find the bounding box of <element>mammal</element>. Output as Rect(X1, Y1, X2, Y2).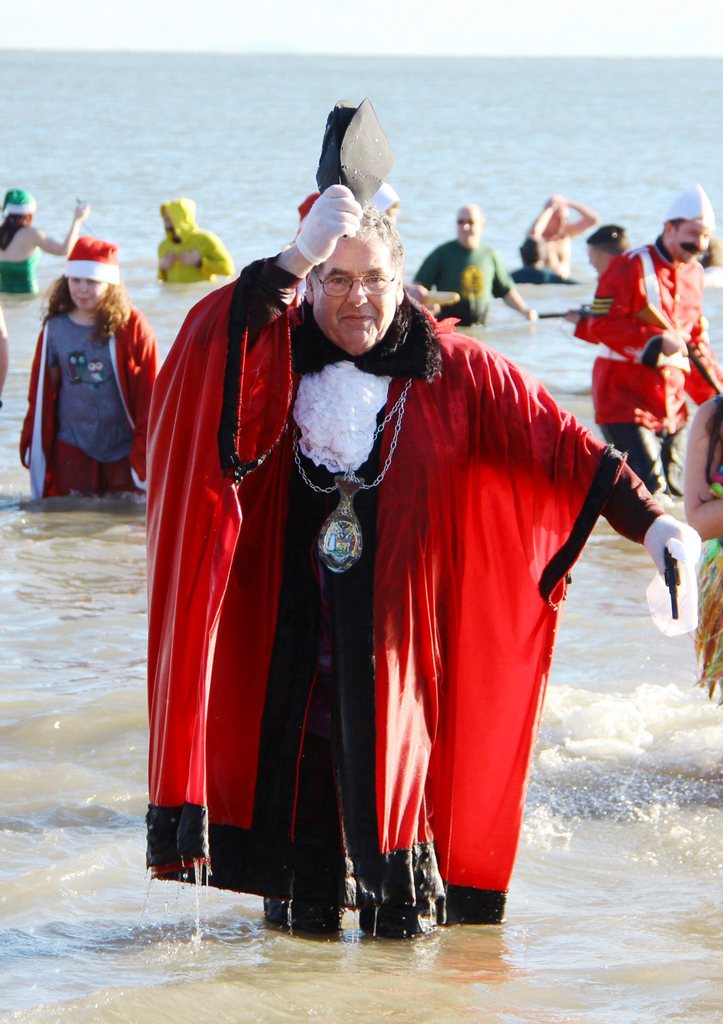
Rect(589, 177, 722, 496).
